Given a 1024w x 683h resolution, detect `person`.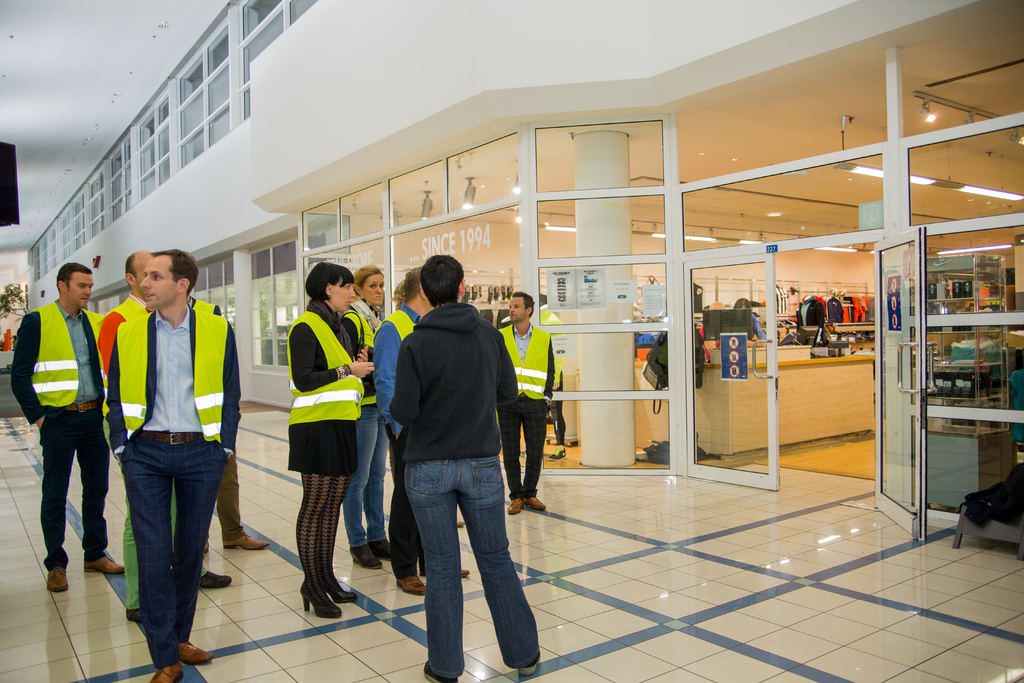
bbox(97, 247, 230, 682).
